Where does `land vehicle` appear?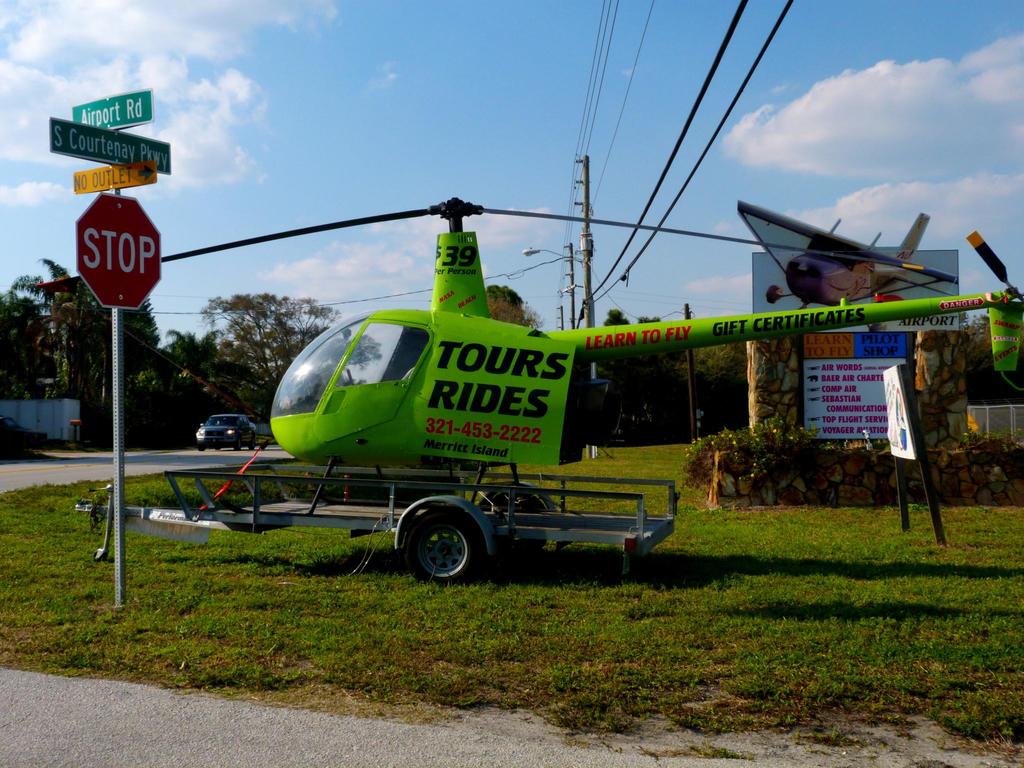
Appears at 190/410/258/454.
